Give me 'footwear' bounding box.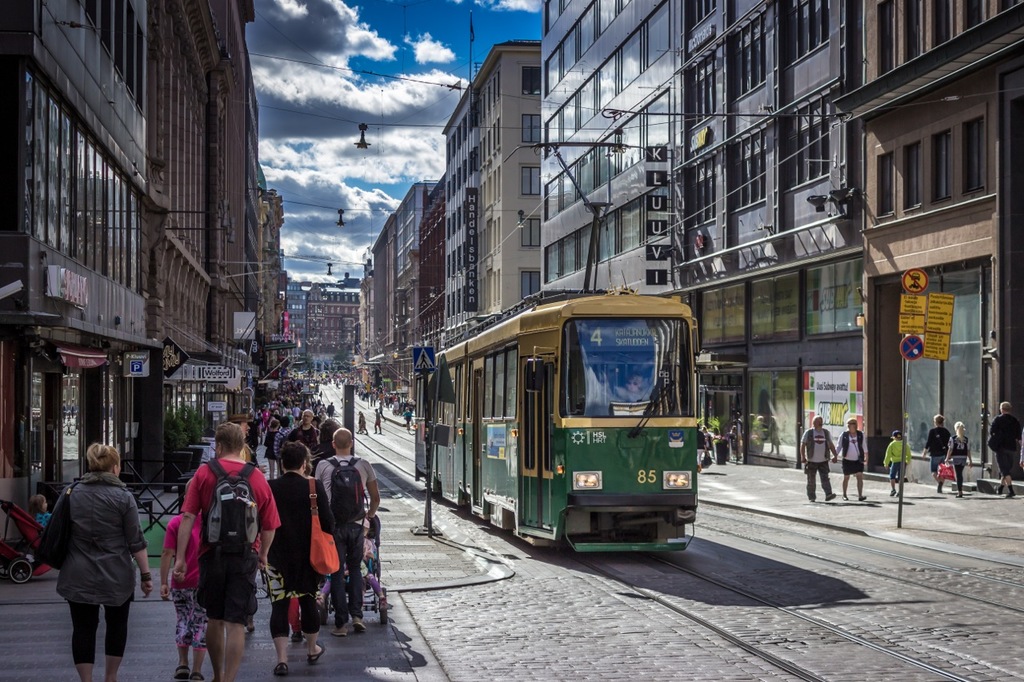
BBox(356, 620, 366, 632).
